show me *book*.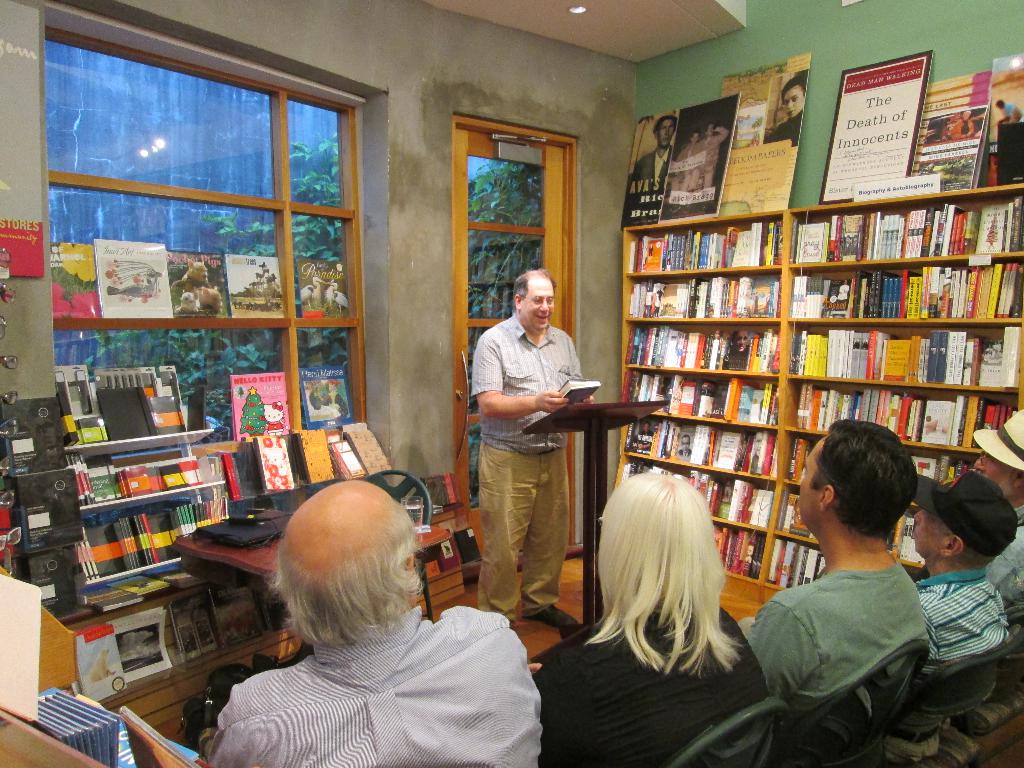
*book* is here: rect(51, 242, 102, 319).
